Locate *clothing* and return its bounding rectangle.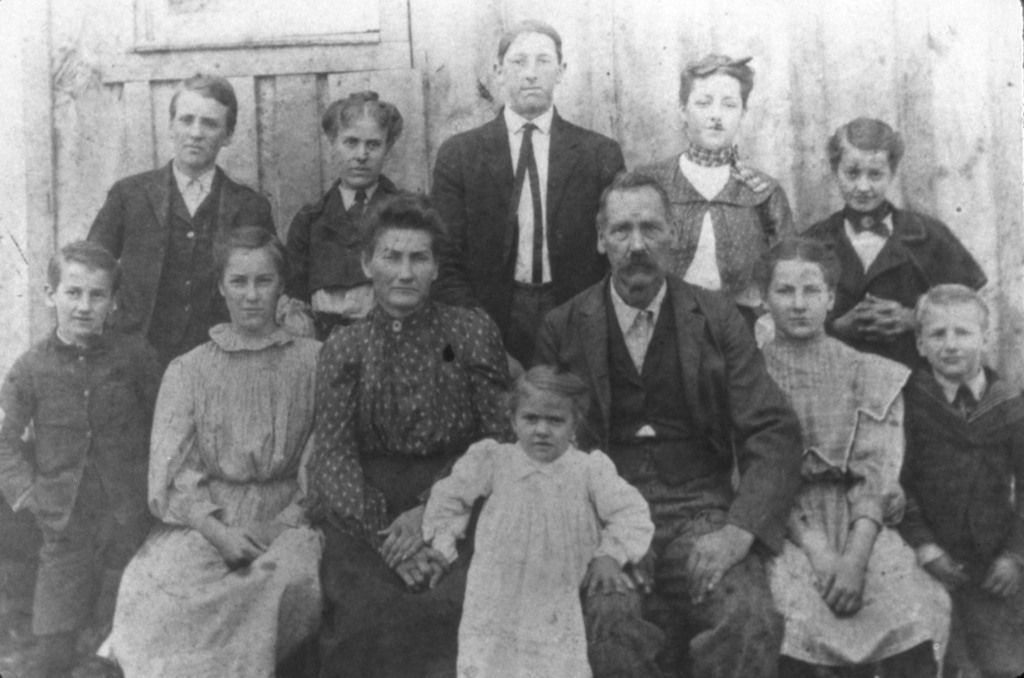
box(412, 407, 658, 659).
